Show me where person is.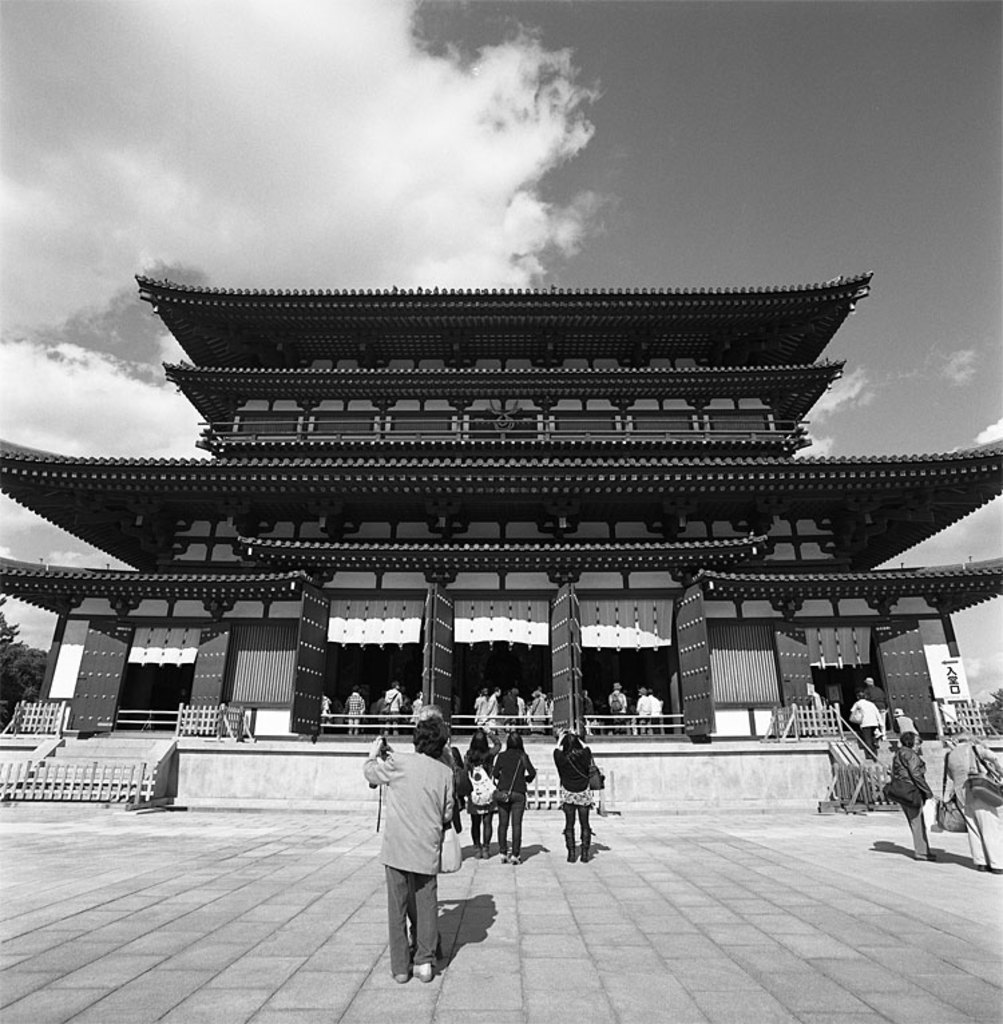
person is at [left=364, top=707, right=483, bottom=992].
